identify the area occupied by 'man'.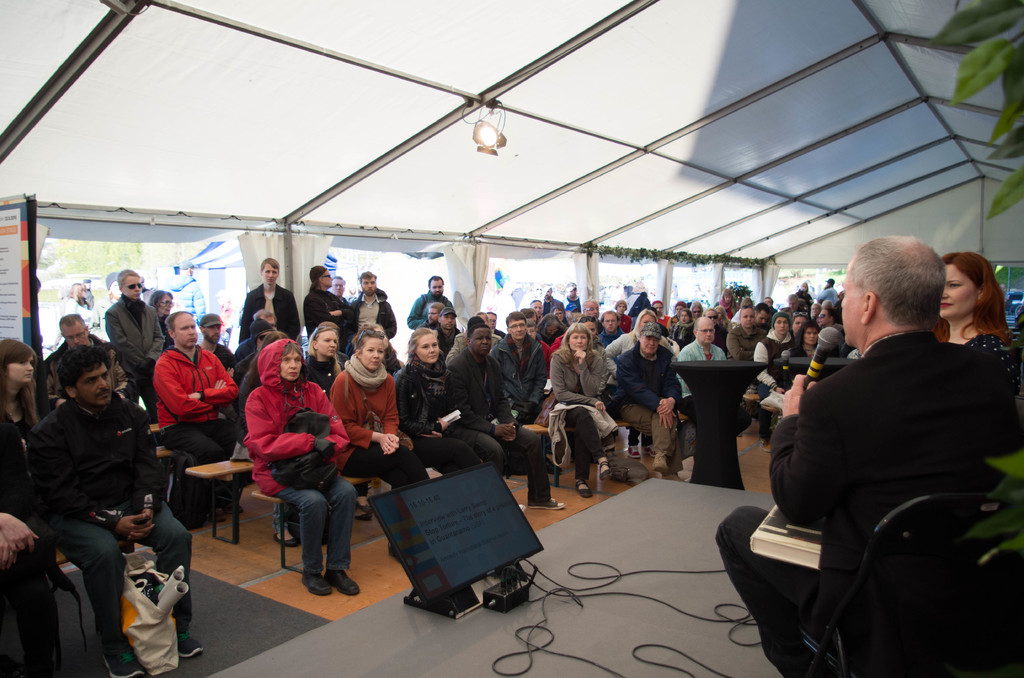
Area: <bbox>436, 305, 463, 353</bbox>.
